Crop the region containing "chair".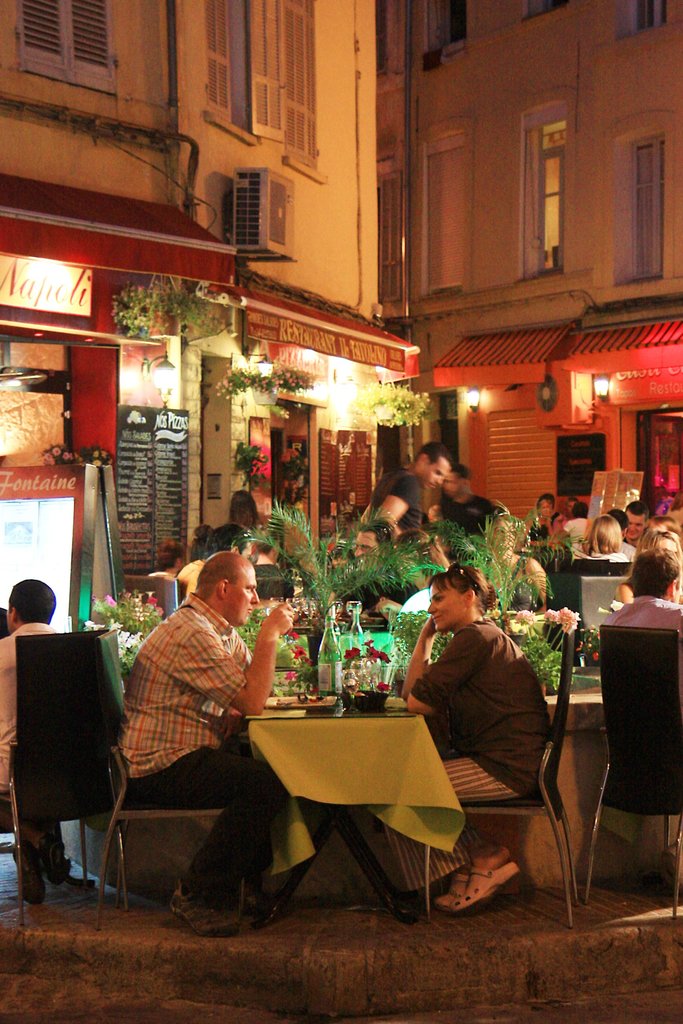
Crop region: [left=6, top=640, right=123, bottom=920].
